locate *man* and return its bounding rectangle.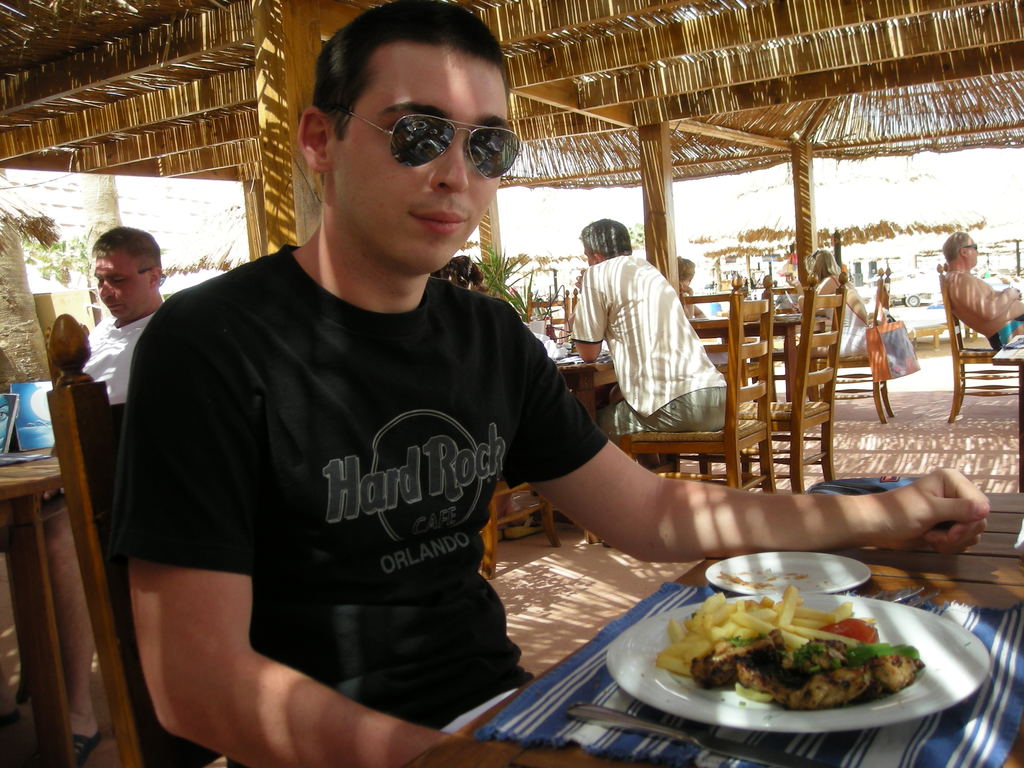
select_region(116, 0, 1000, 767).
